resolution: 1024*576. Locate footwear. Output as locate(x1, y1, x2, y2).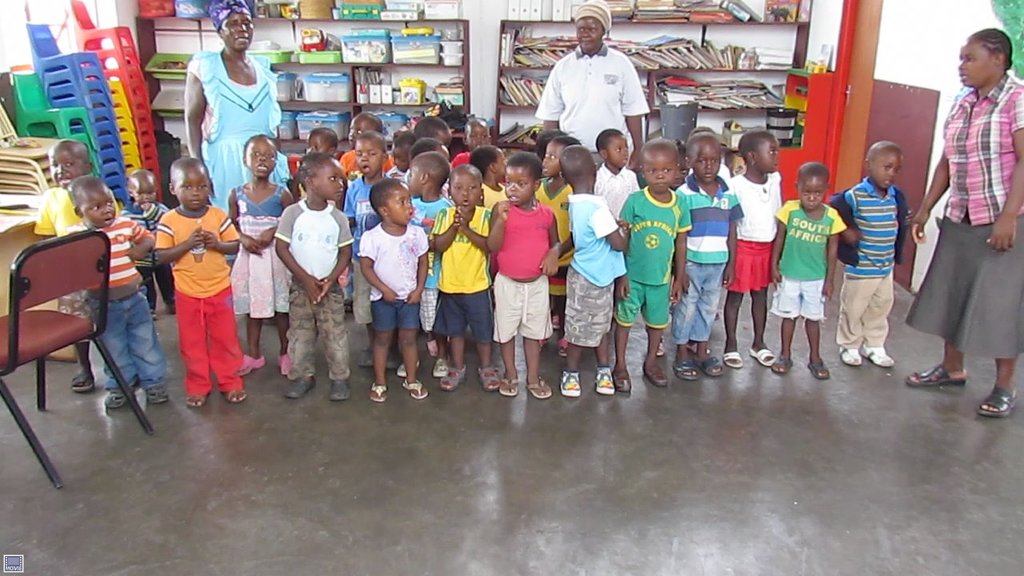
locate(807, 355, 829, 378).
